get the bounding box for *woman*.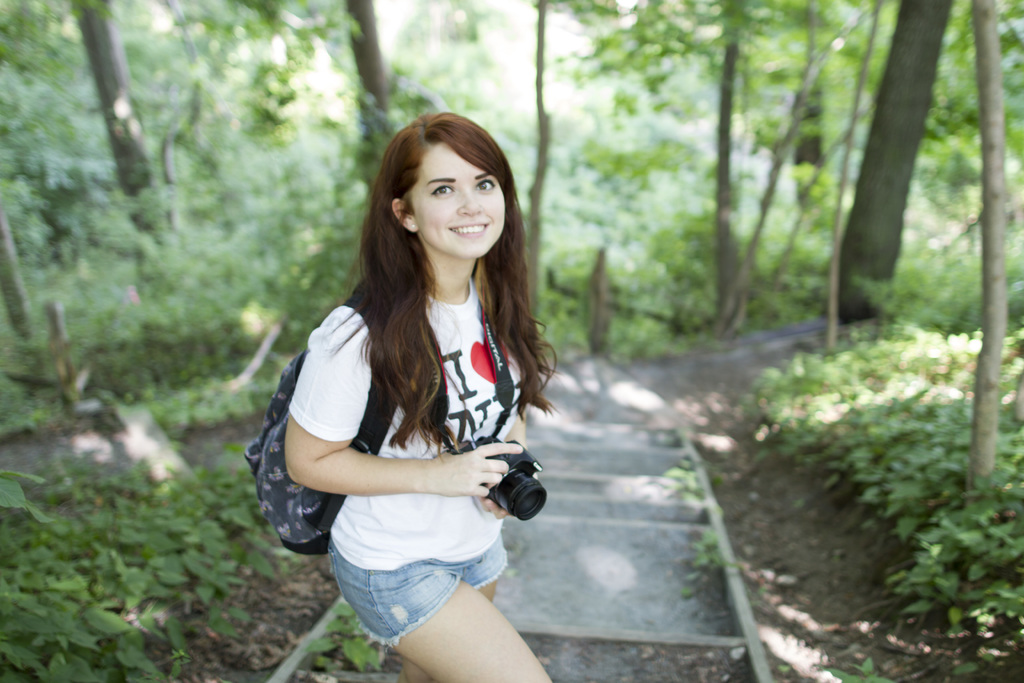
rect(253, 108, 589, 680).
